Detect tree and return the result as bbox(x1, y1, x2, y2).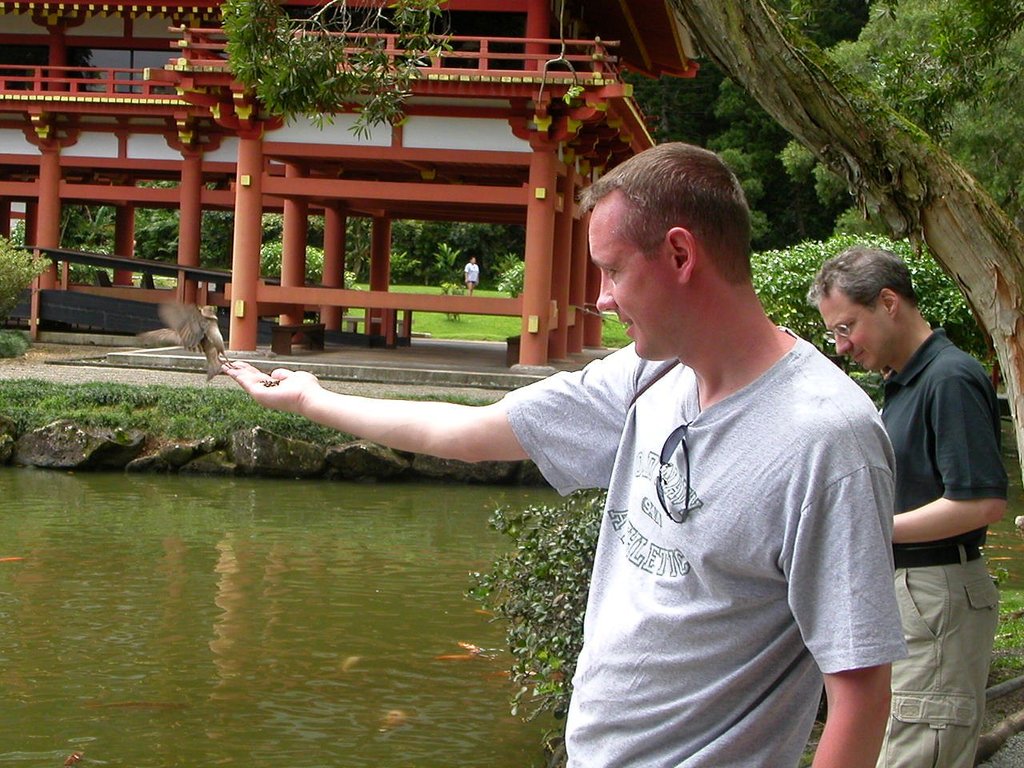
bbox(286, 210, 382, 292).
